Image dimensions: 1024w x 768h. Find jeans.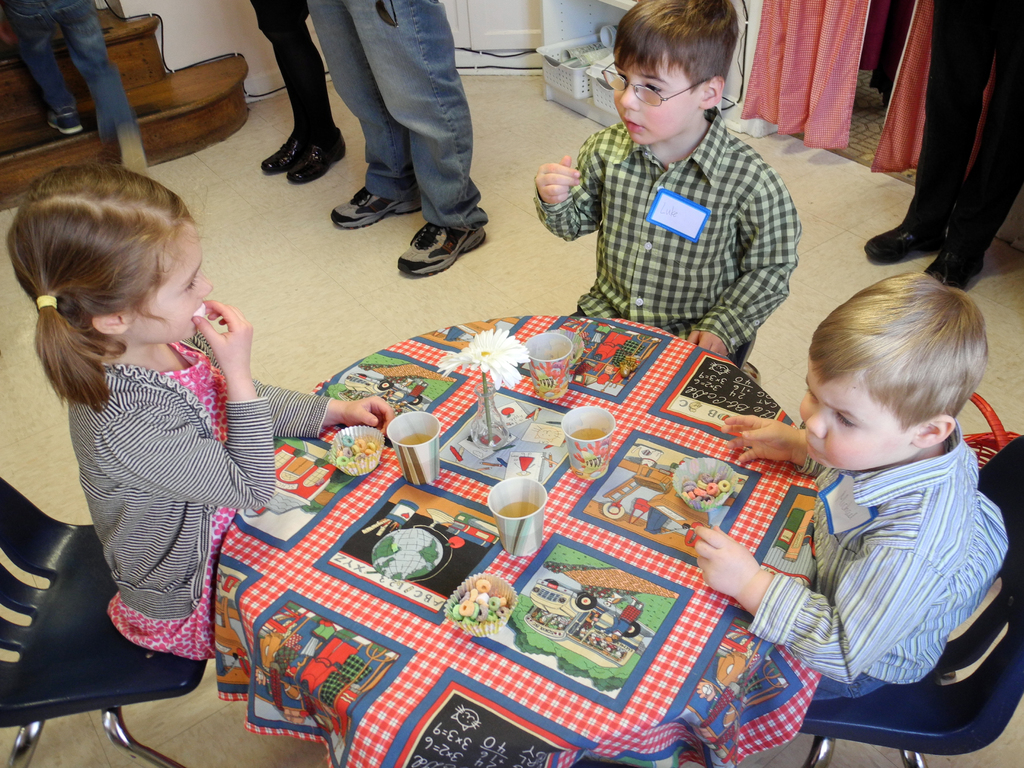
bbox(0, 0, 145, 120).
